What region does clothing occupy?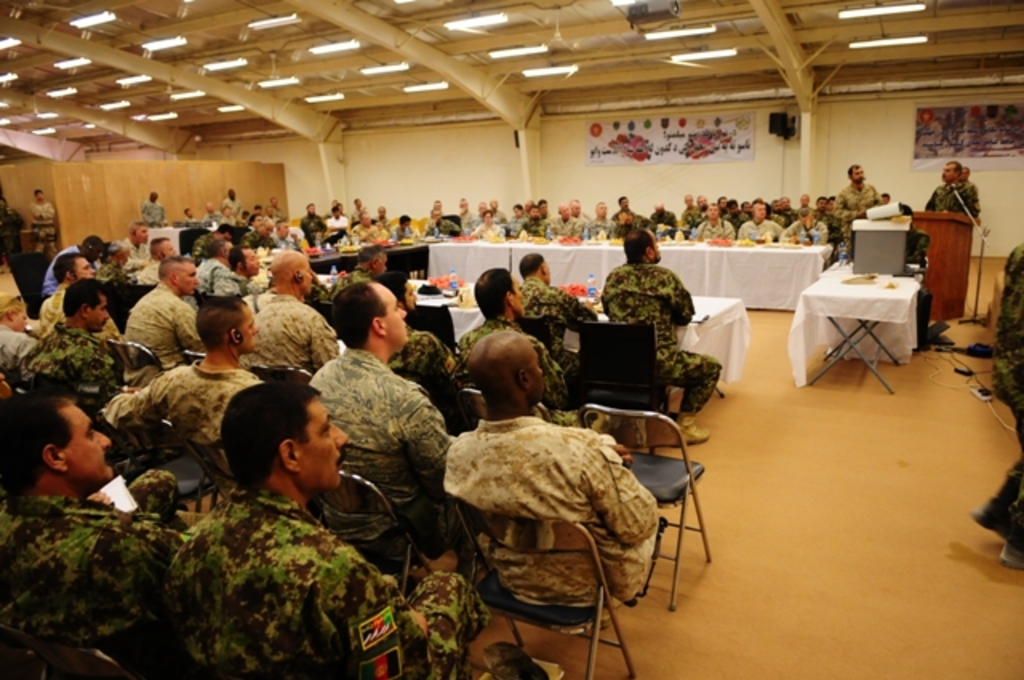
box=[571, 210, 589, 222].
